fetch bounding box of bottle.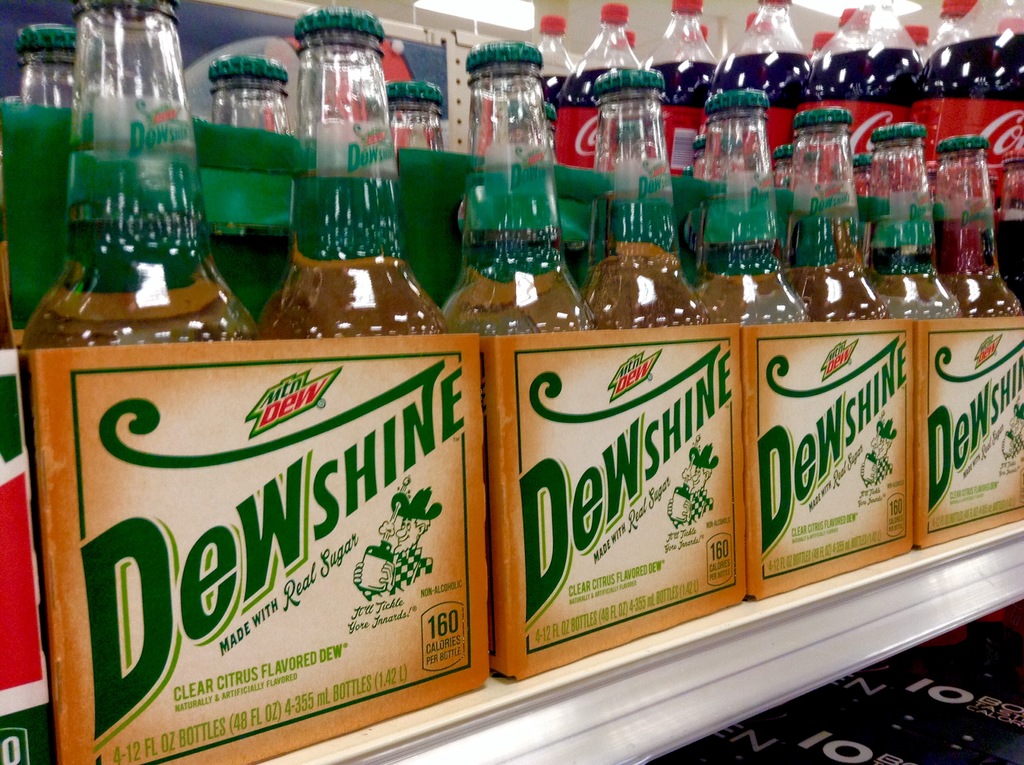
Bbox: crop(988, 145, 1023, 291).
